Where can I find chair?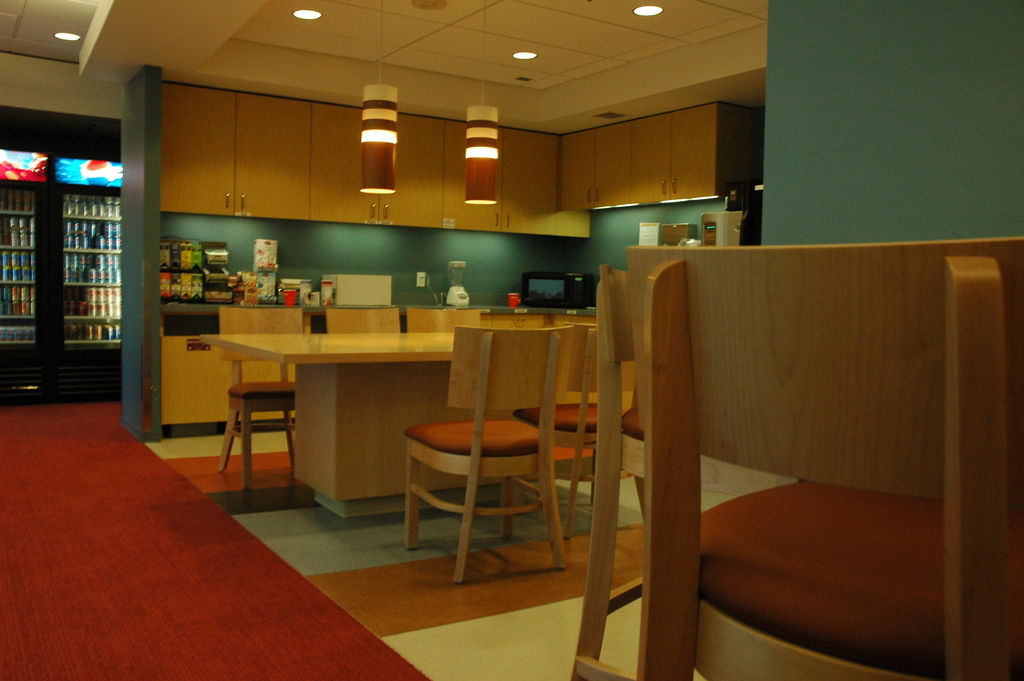
You can find it at 559,262,655,680.
